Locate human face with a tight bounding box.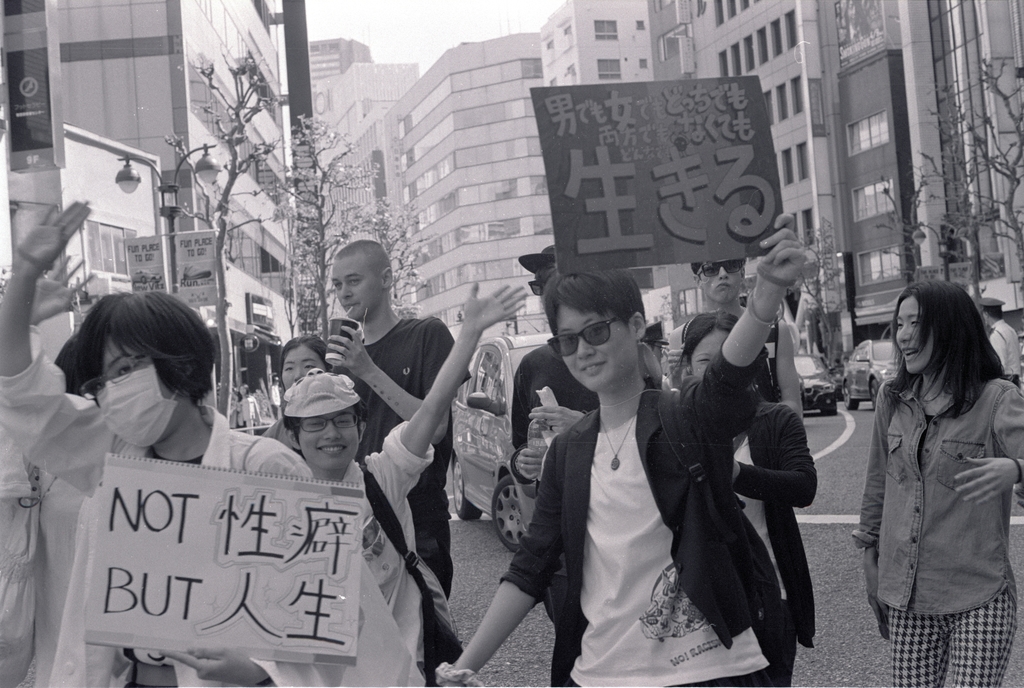
detection(92, 332, 182, 441).
